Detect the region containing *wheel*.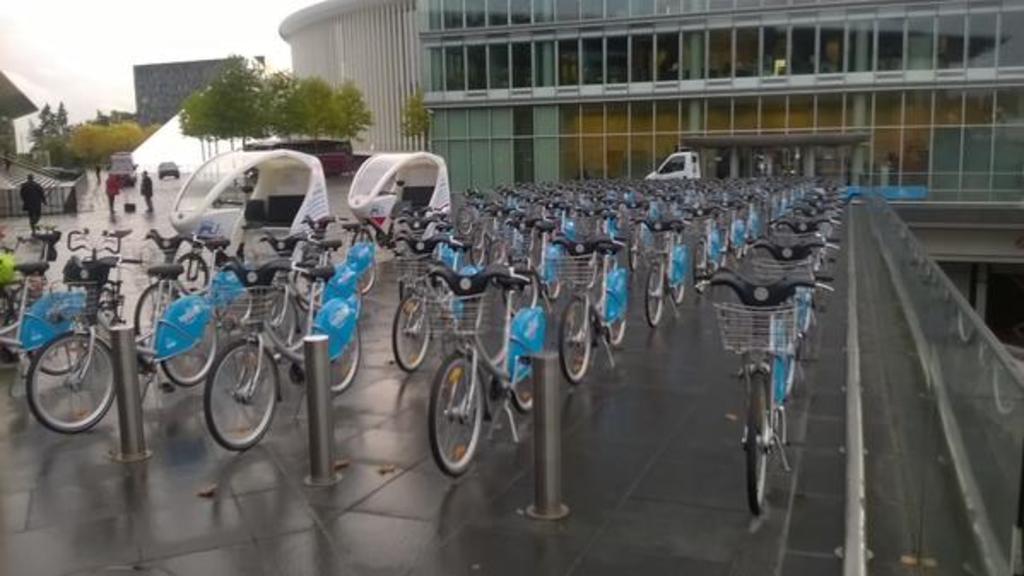
744,371,778,525.
